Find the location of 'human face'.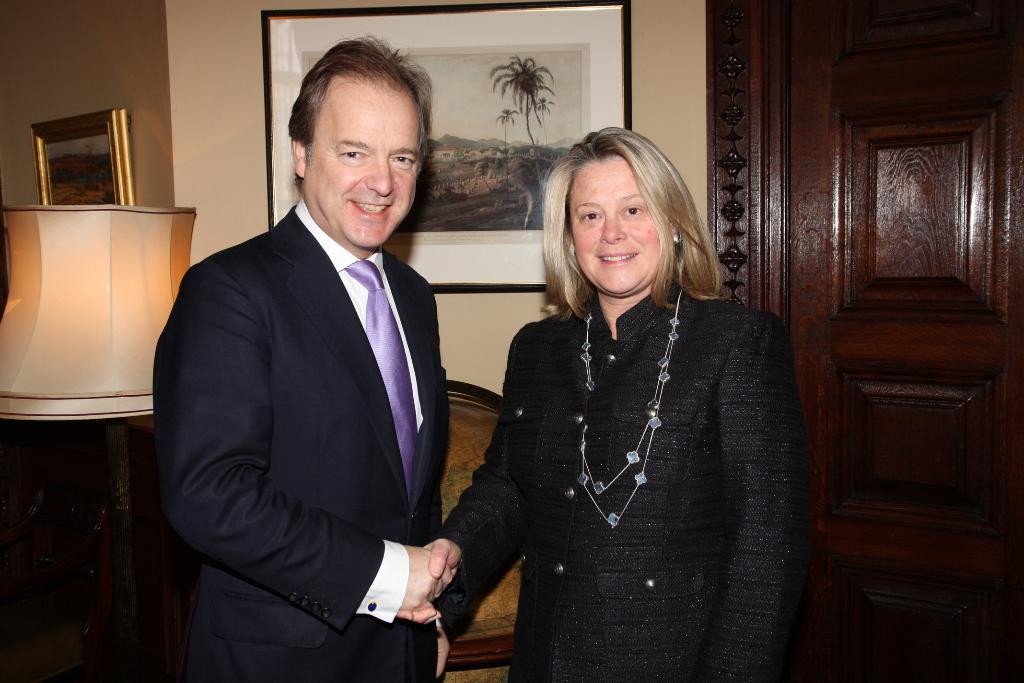
Location: {"left": 568, "top": 158, "right": 660, "bottom": 299}.
